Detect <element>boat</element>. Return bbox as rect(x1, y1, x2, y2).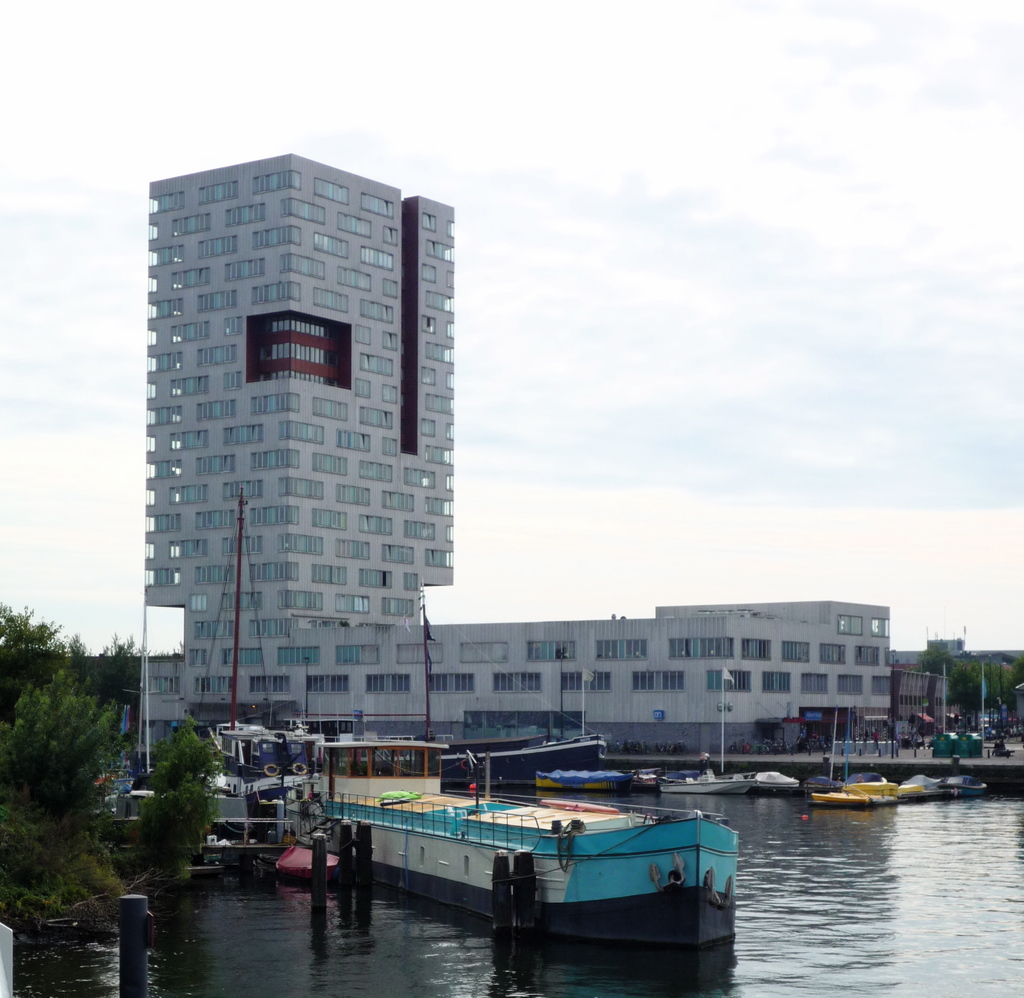
rect(839, 766, 897, 794).
